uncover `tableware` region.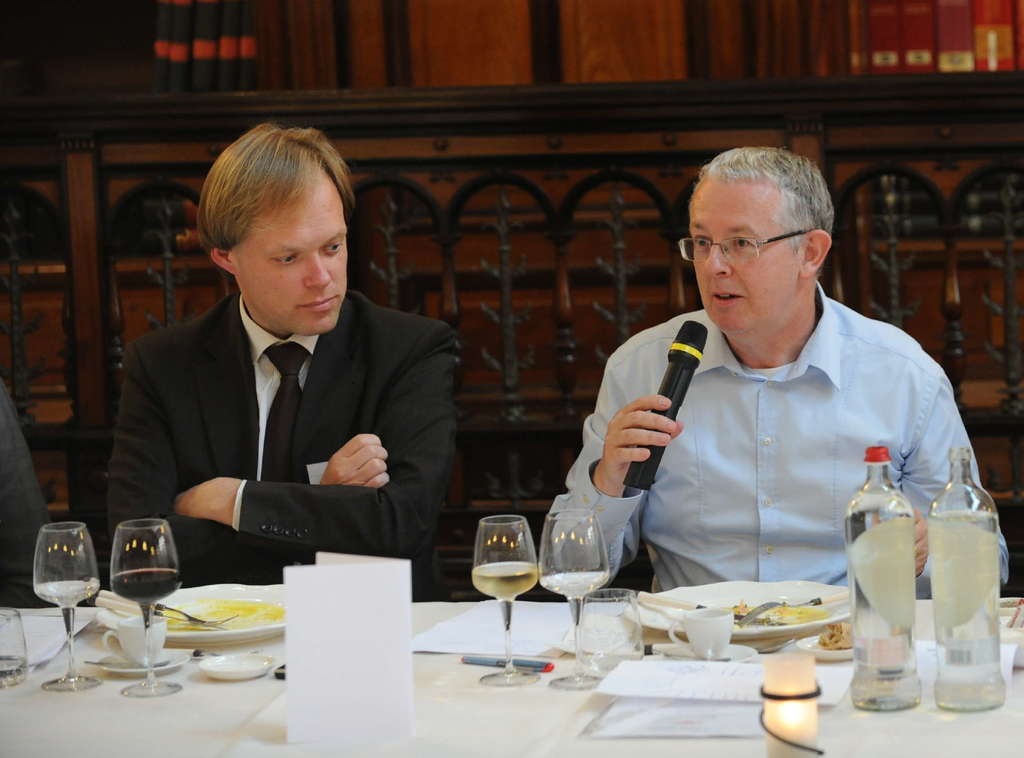
Uncovered: <bbox>535, 509, 612, 690</bbox>.
